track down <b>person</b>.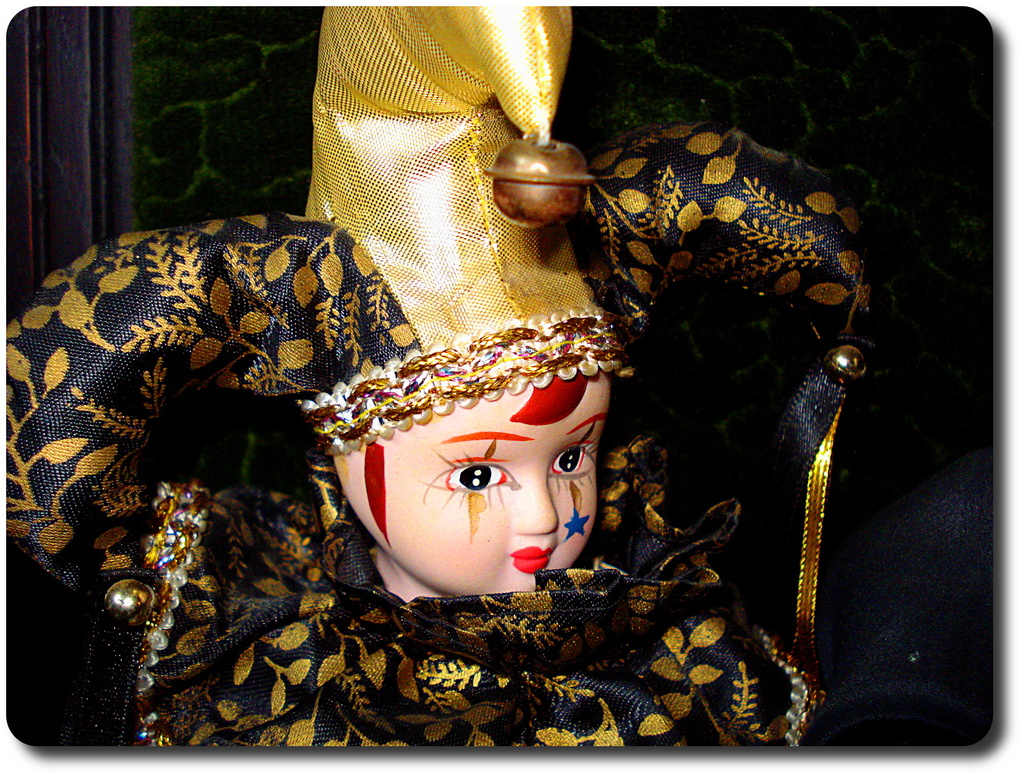
Tracked to box(0, 0, 886, 776).
